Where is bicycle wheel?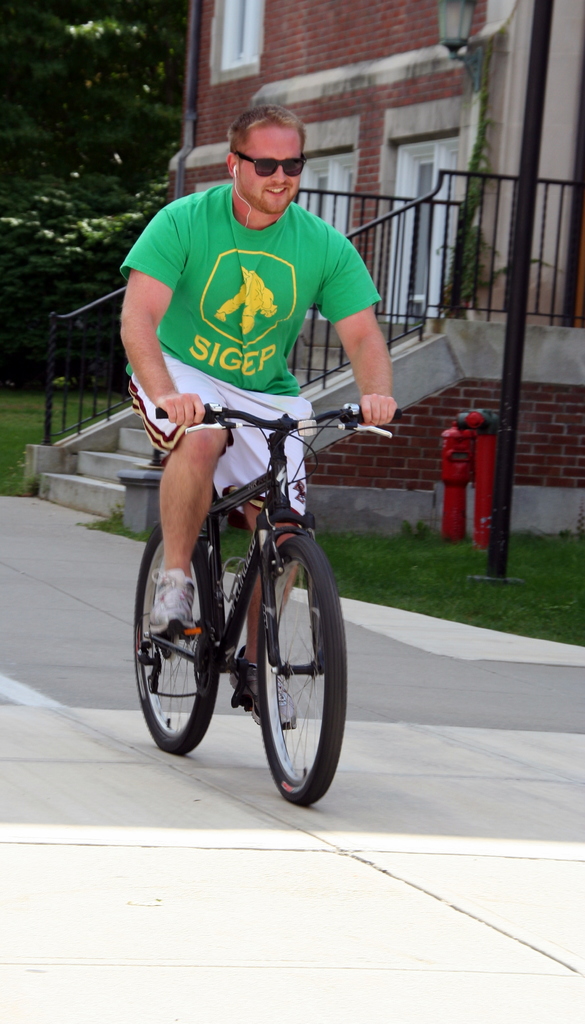
(left=131, top=522, right=219, bottom=756).
